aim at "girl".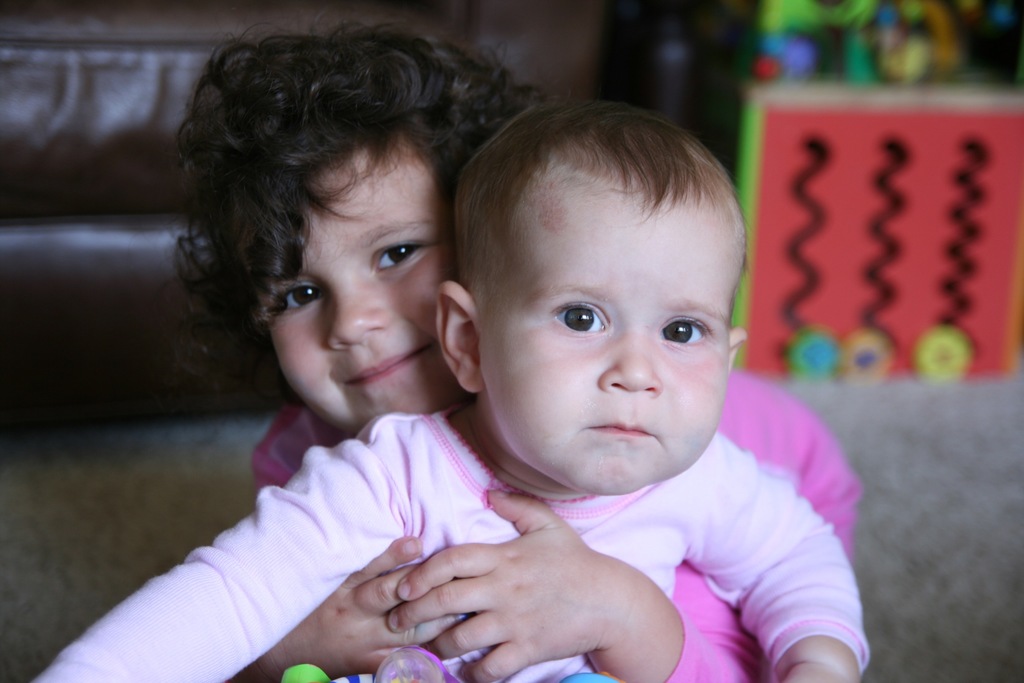
Aimed at region(19, 95, 867, 682).
